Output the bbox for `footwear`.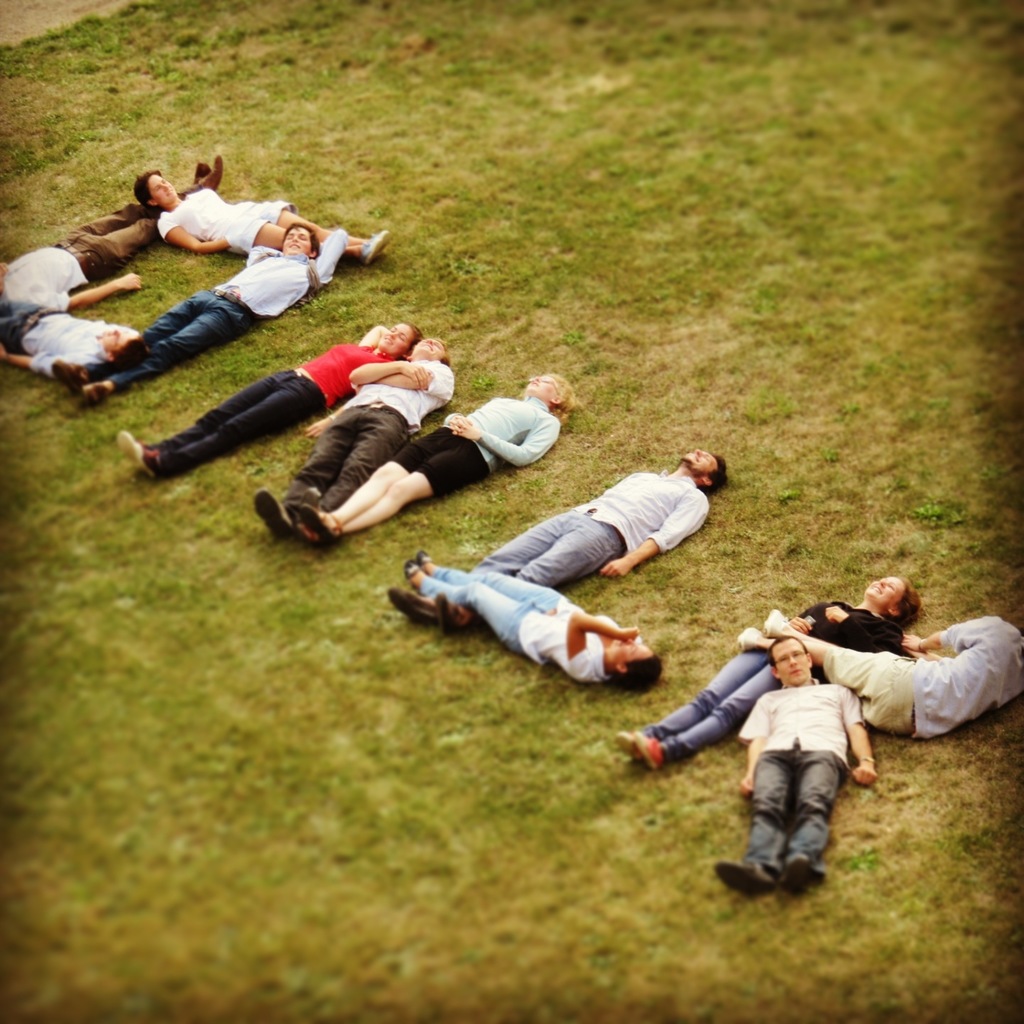
bbox(776, 852, 811, 897).
